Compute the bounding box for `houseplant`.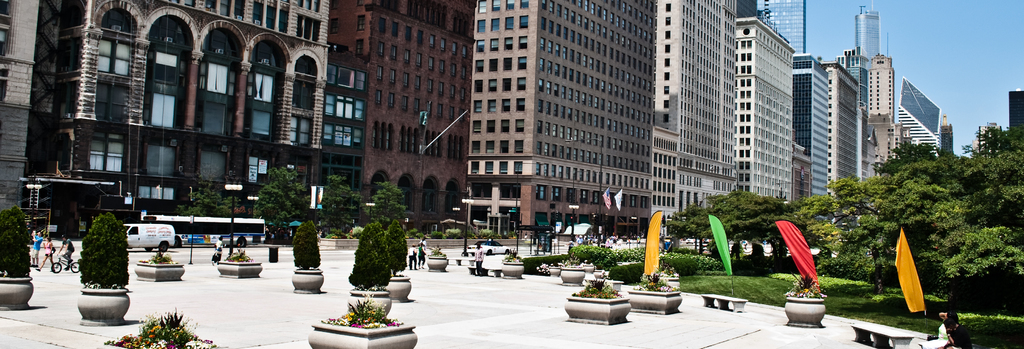
0, 203, 30, 312.
